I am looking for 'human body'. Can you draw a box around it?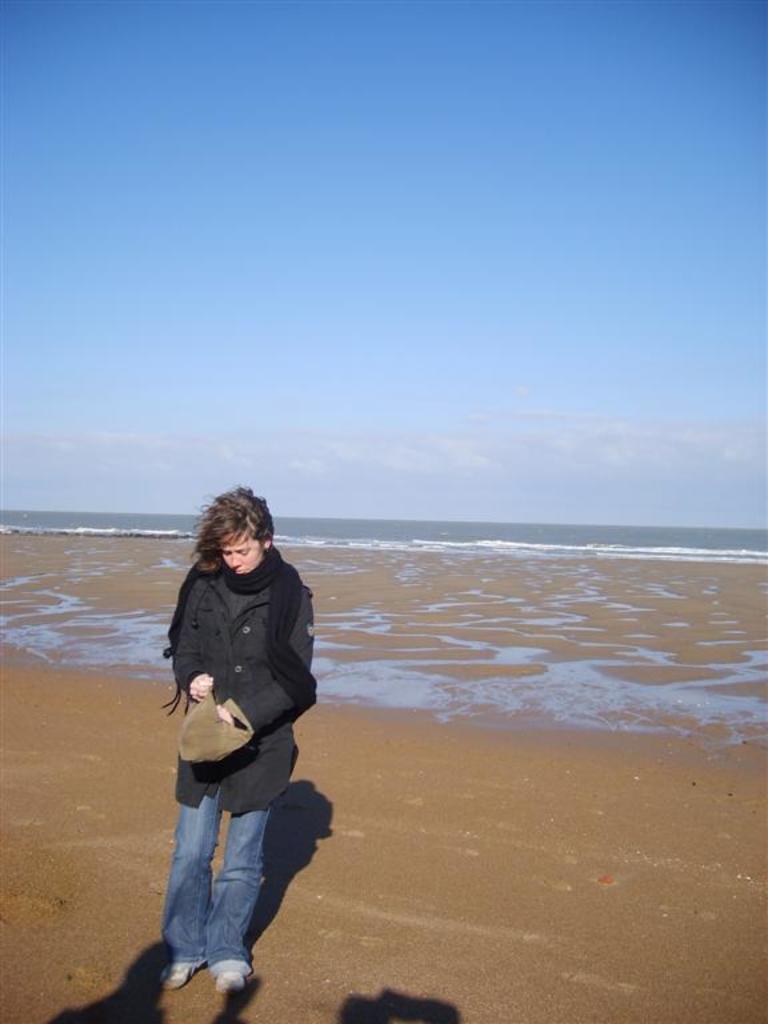
Sure, the bounding box is <bbox>148, 485, 331, 983</bbox>.
